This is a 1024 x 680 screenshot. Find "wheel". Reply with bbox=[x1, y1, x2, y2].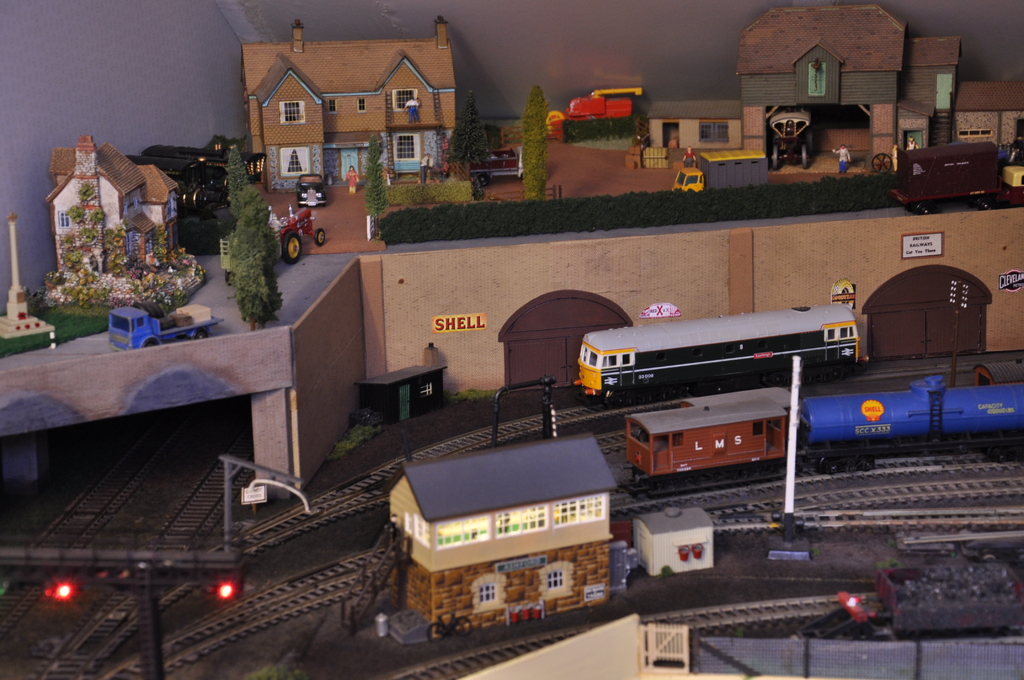
bbox=[967, 196, 975, 209].
